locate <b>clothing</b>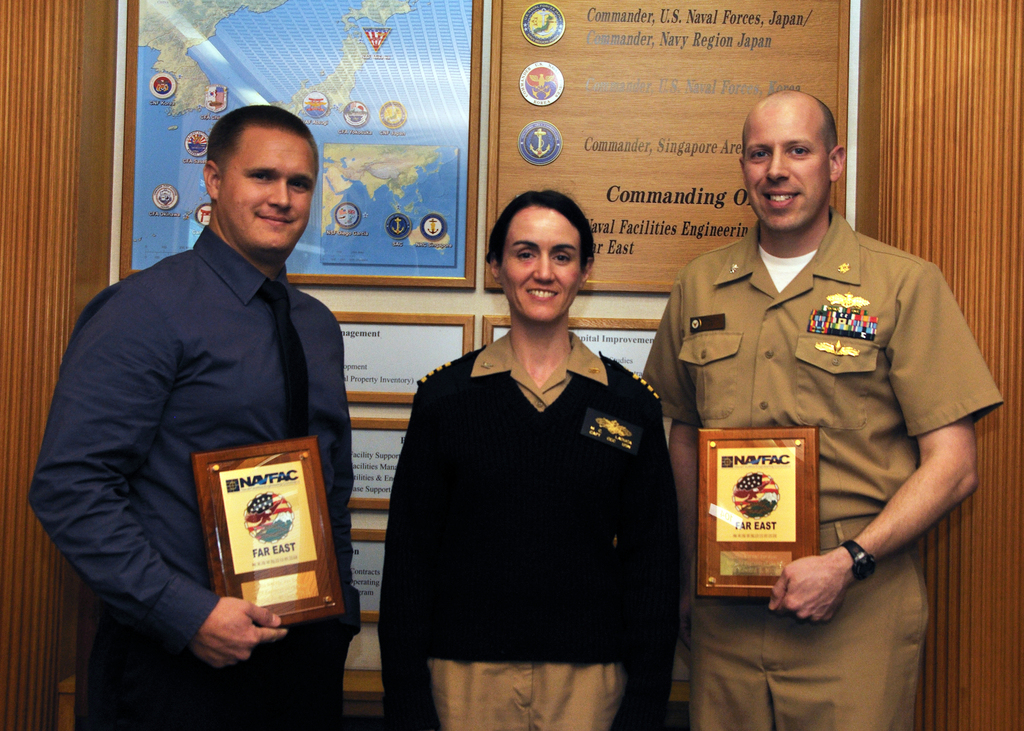
[left=22, top=226, right=360, bottom=730]
